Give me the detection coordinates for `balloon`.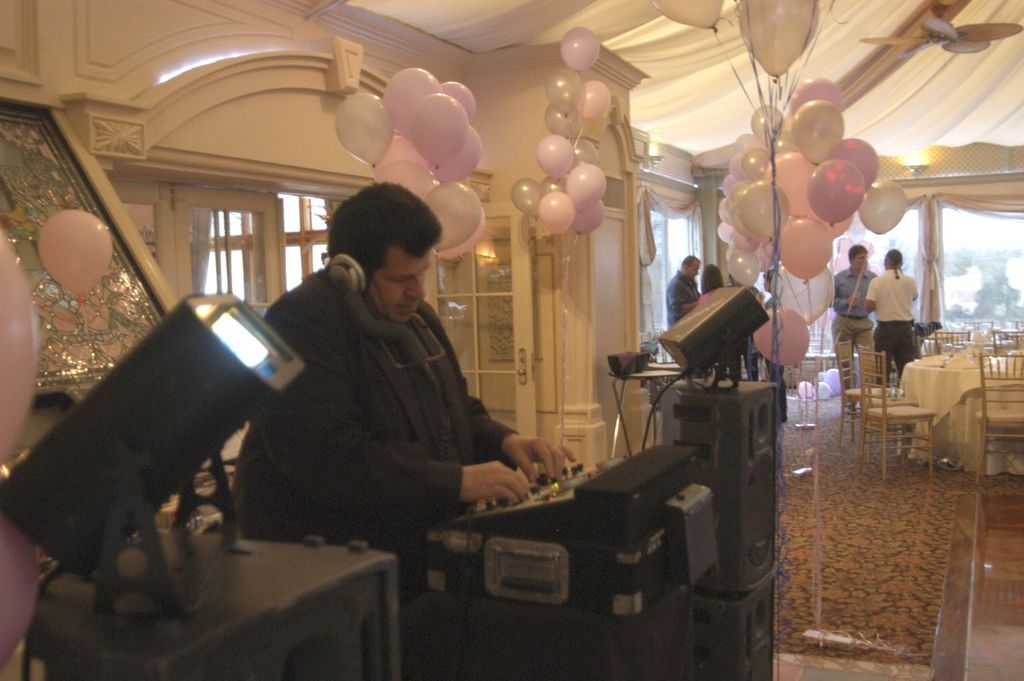
select_region(778, 112, 795, 127).
